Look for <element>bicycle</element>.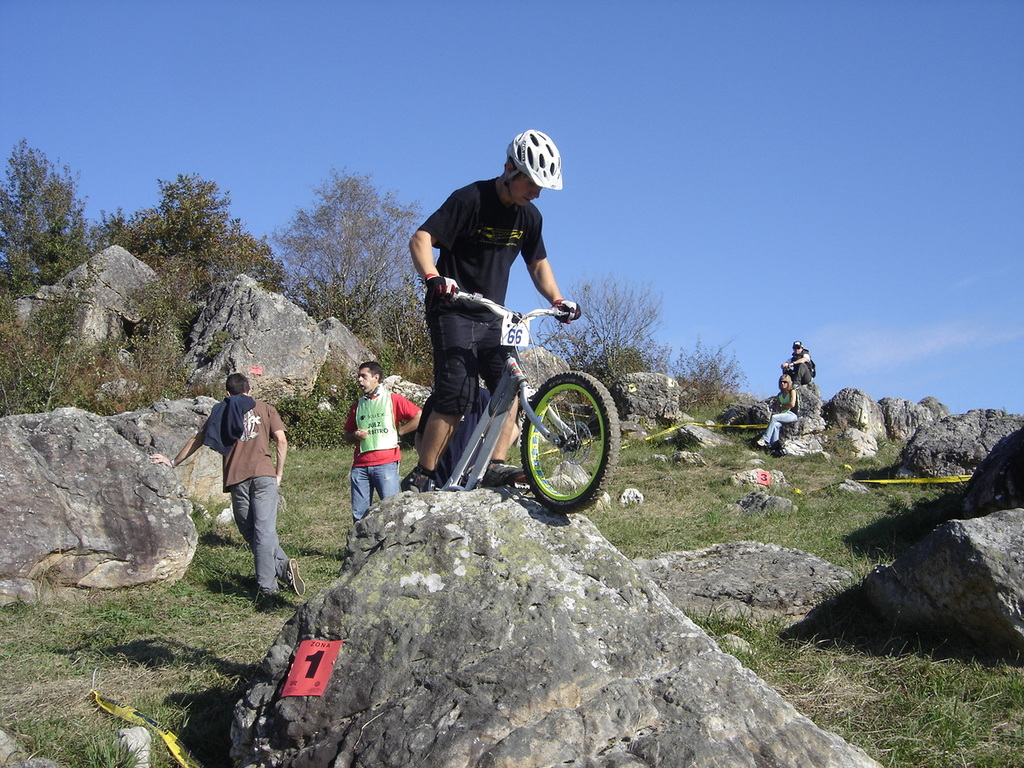
Found: (left=405, top=277, right=620, bottom=522).
